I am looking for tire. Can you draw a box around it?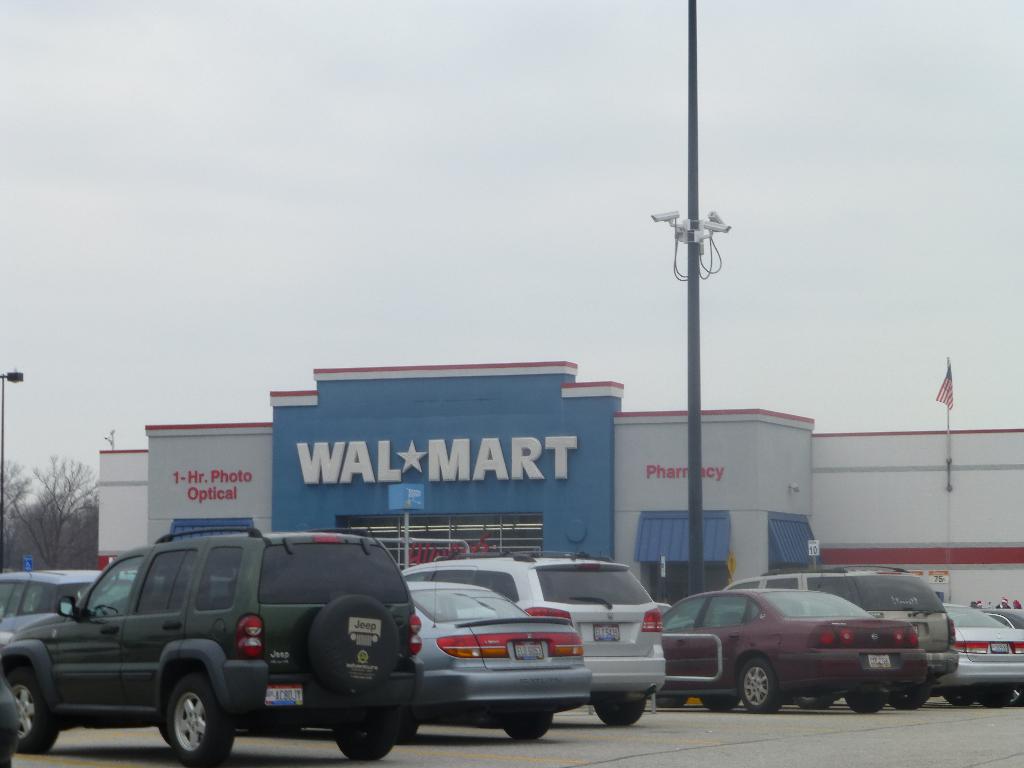
Sure, the bounding box is l=330, t=733, r=397, b=765.
